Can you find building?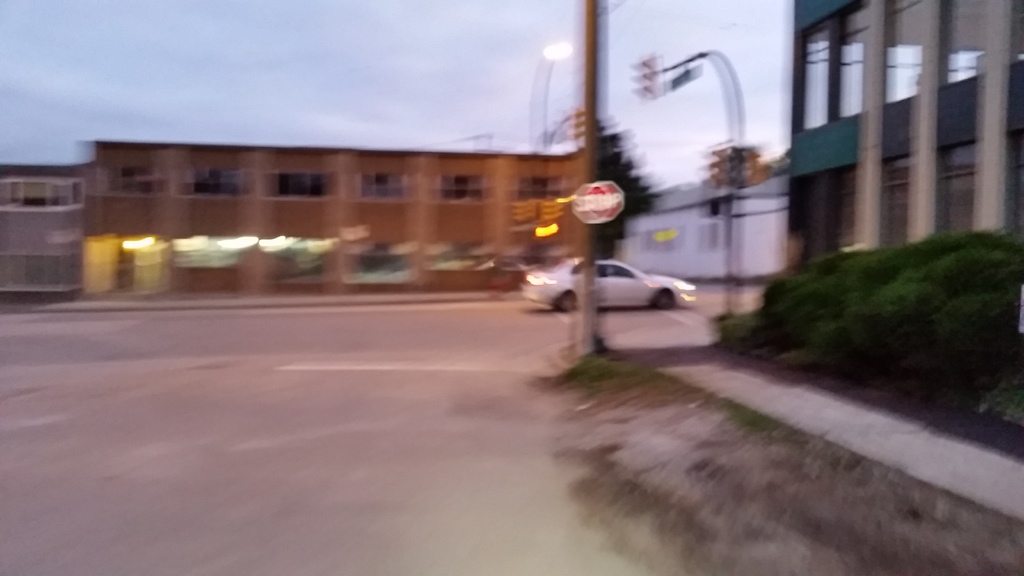
Yes, bounding box: <box>0,161,92,298</box>.
